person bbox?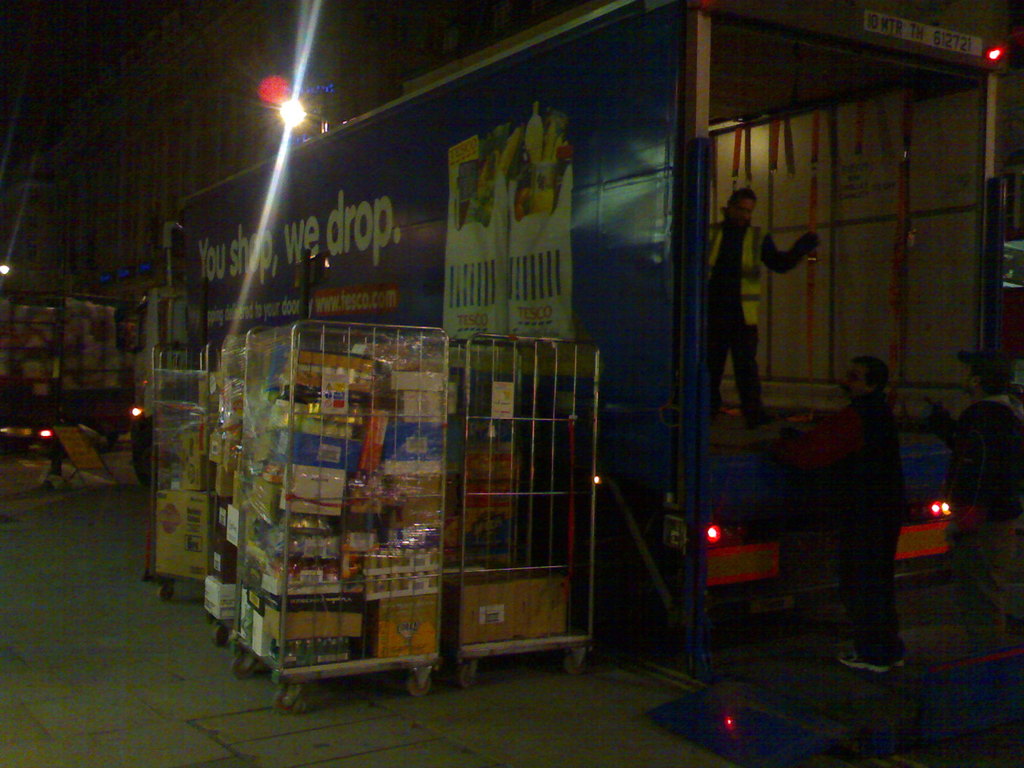
pyautogui.locateOnScreen(769, 349, 912, 673)
